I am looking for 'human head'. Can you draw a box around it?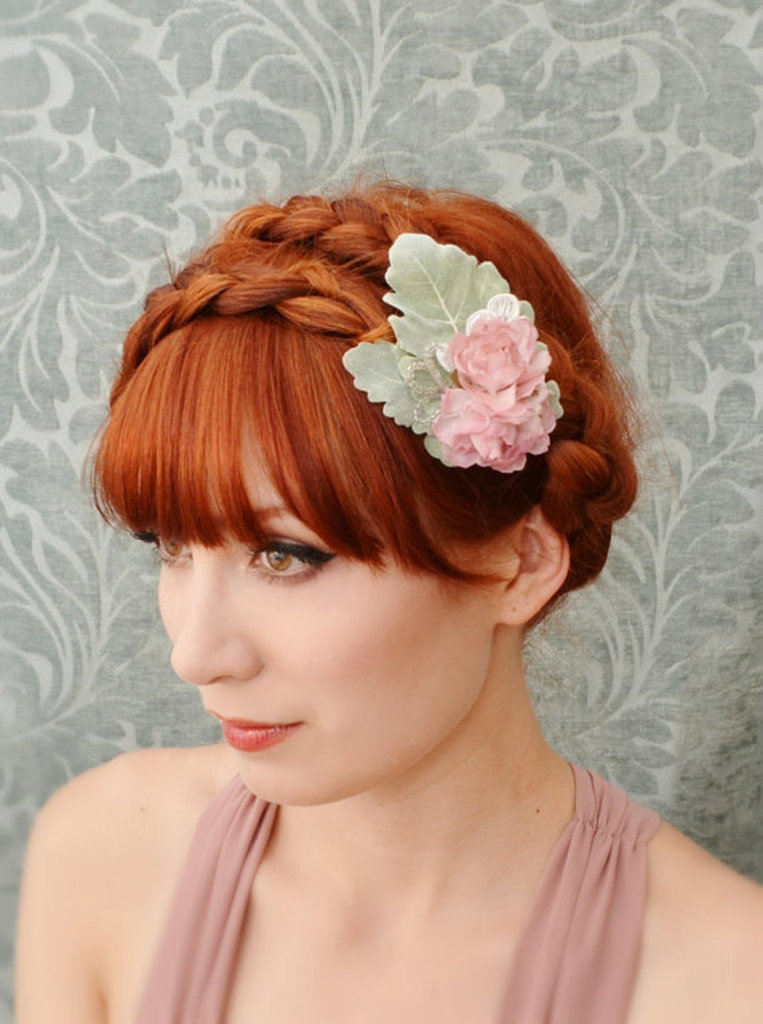
Sure, the bounding box is region(99, 202, 641, 786).
